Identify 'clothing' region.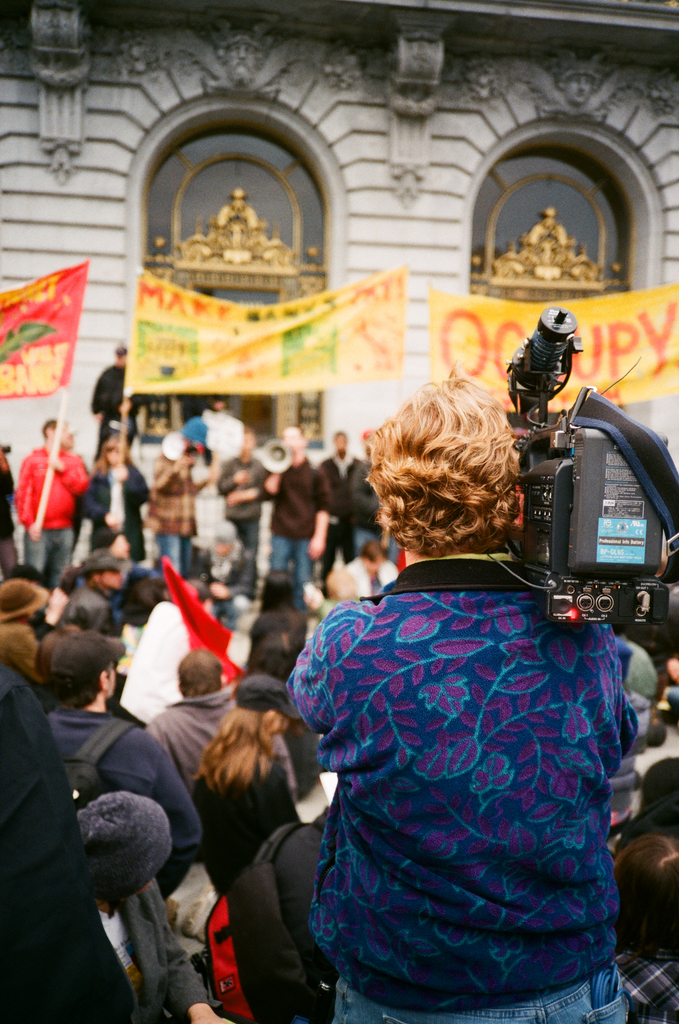
Region: select_region(84, 361, 134, 445).
